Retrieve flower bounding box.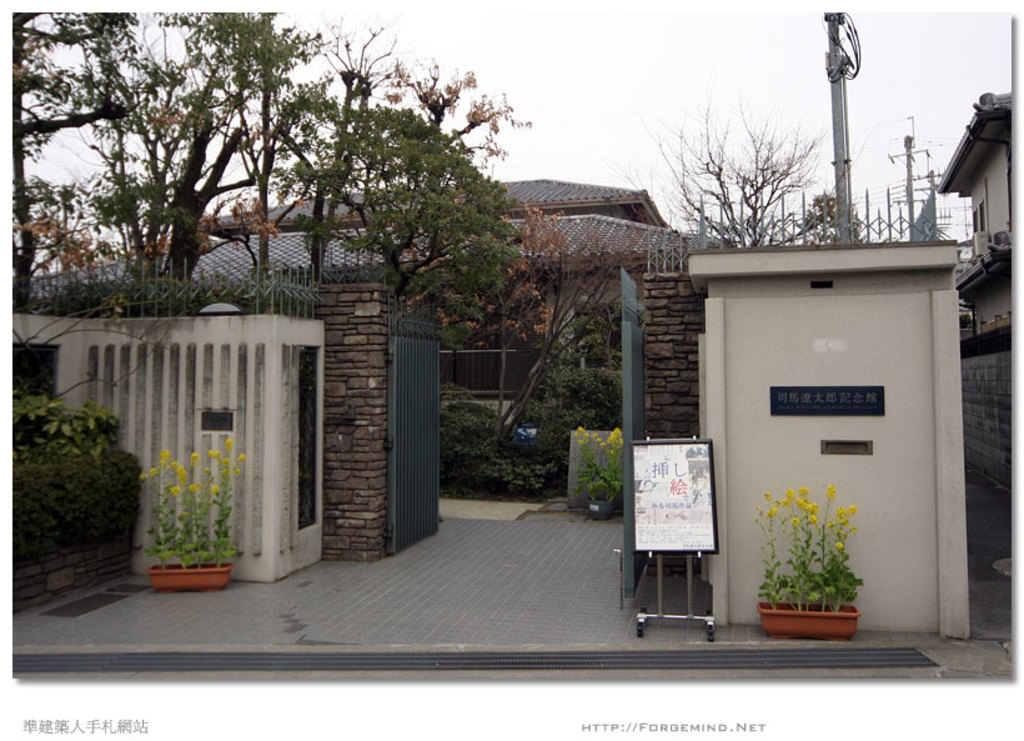
Bounding box: 784, 516, 794, 529.
